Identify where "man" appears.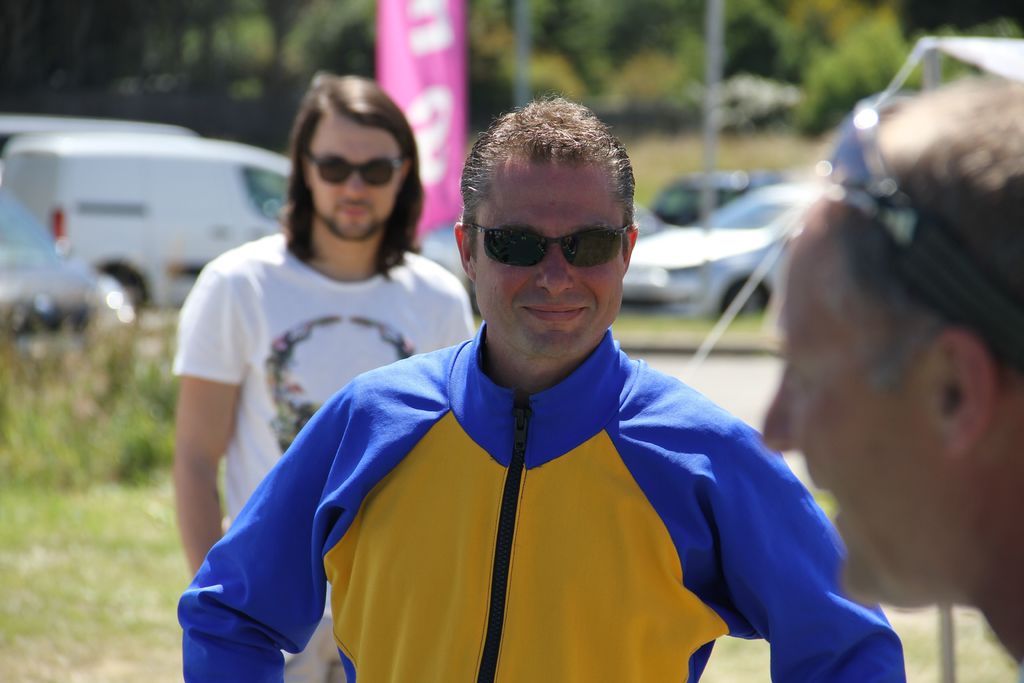
Appears at left=760, top=78, right=1023, bottom=682.
